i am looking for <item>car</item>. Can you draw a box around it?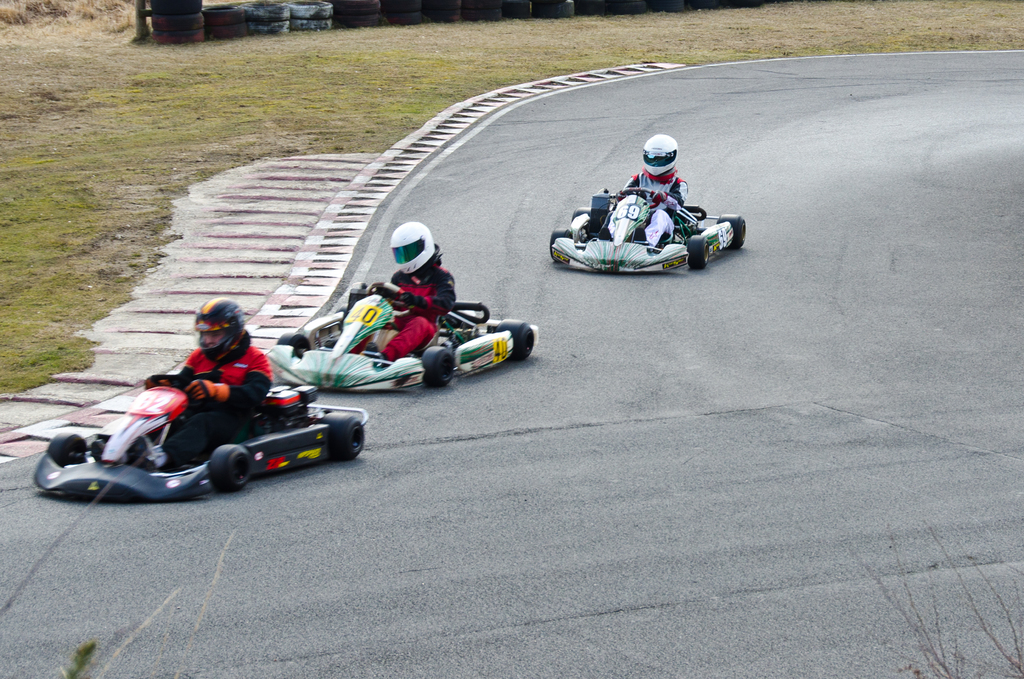
Sure, the bounding box is x1=34 y1=367 x2=366 y2=500.
